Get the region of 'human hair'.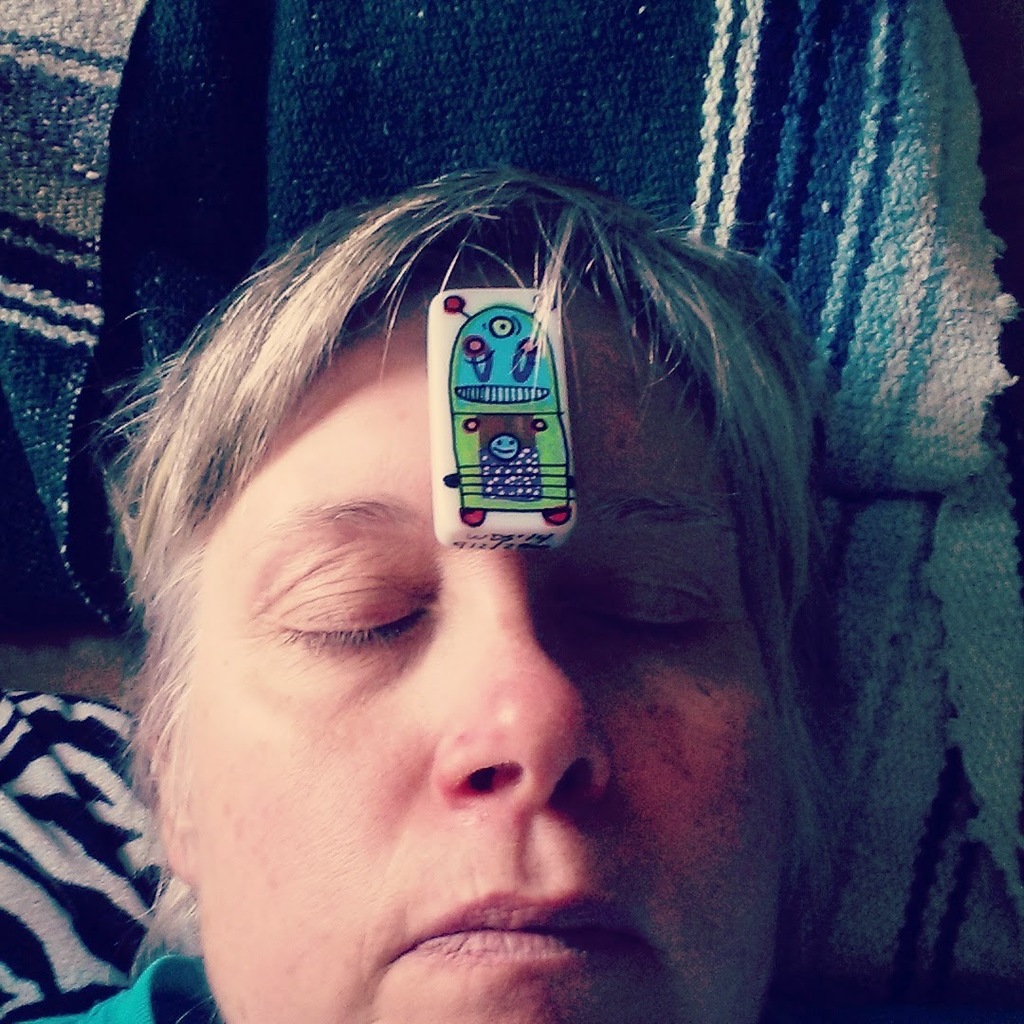
locate(141, 166, 859, 793).
